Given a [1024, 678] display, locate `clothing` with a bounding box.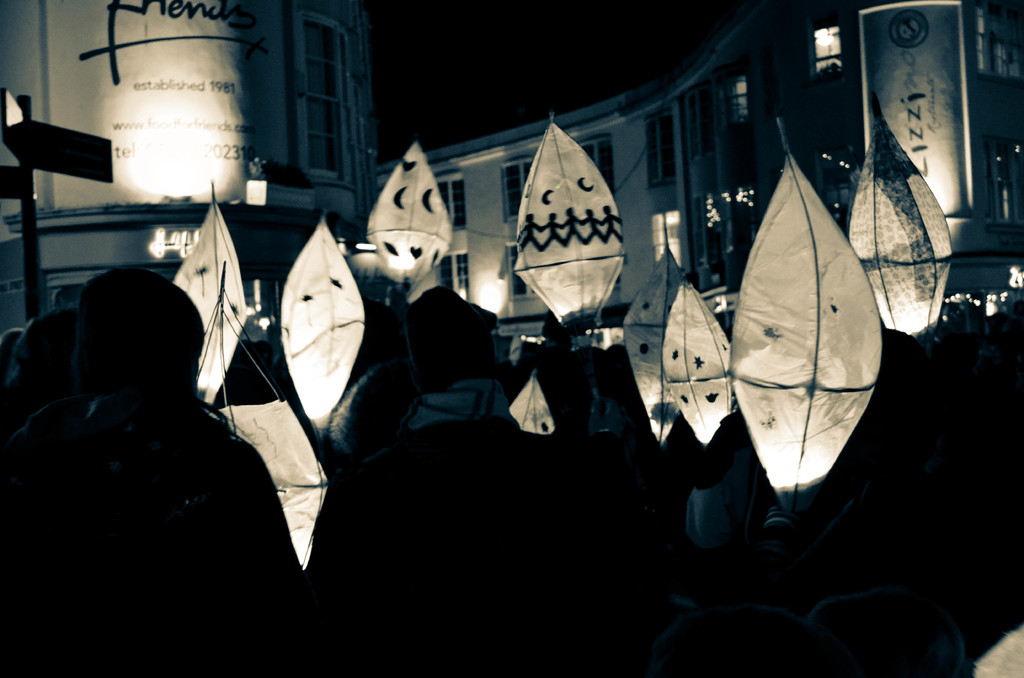
Located: <bbox>655, 387, 758, 578</bbox>.
